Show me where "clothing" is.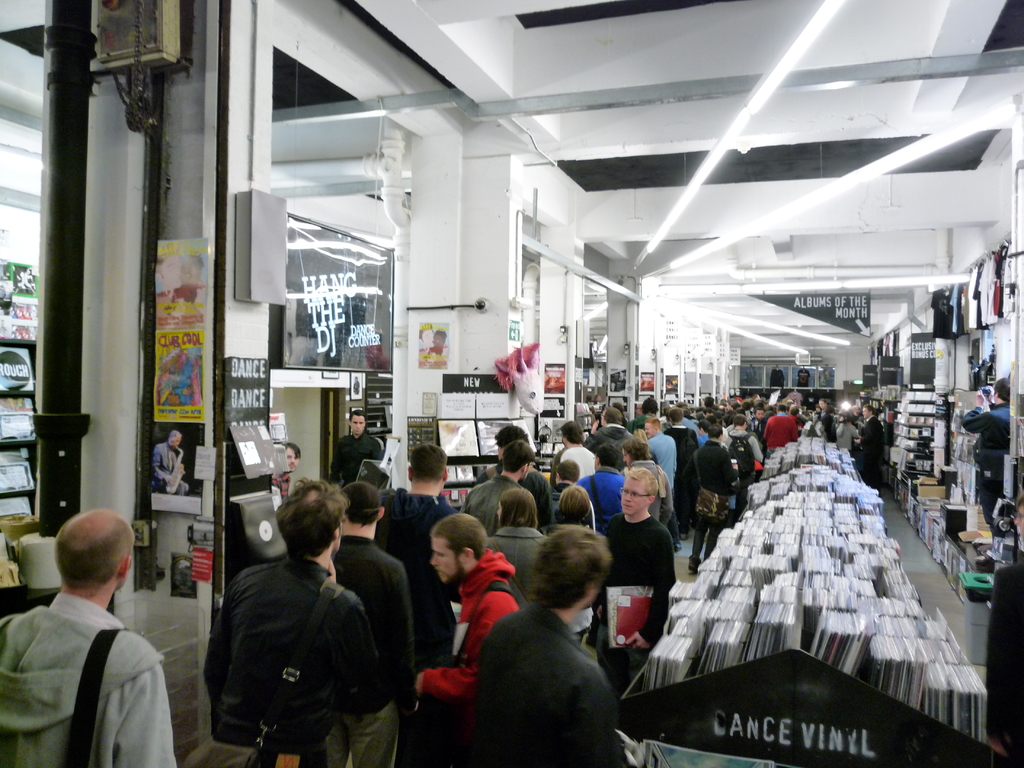
"clothing" is at (left=12, top=562, right=179, bottom=765).
